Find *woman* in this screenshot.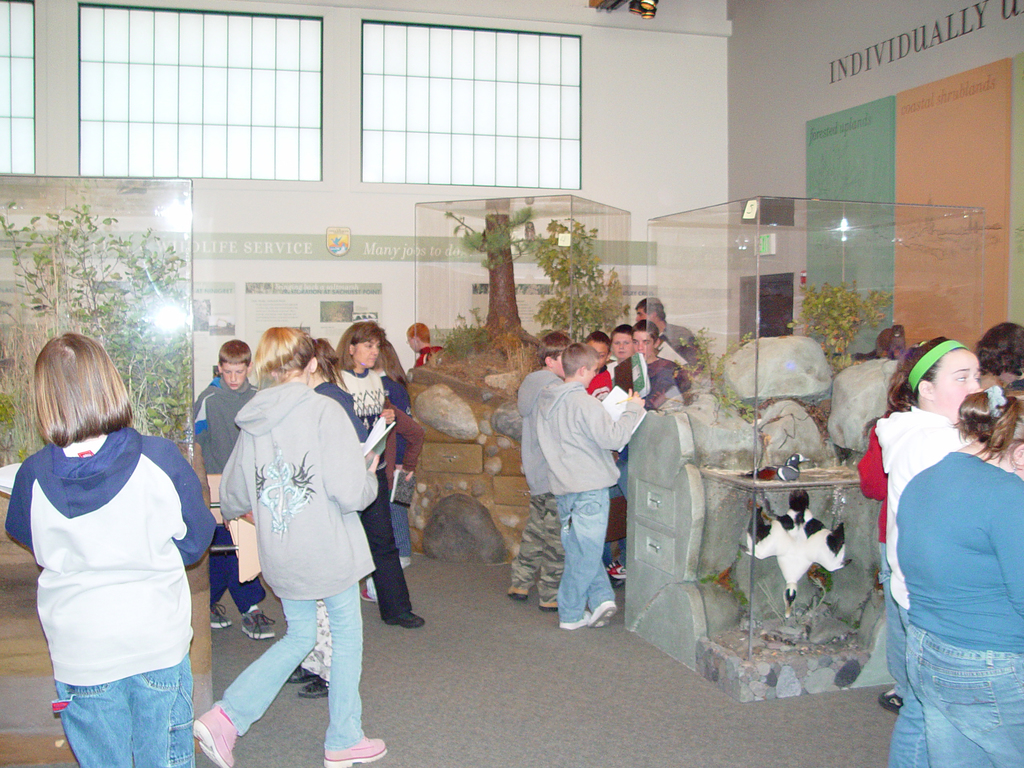
The bounding box for *woman* is x1=197 y1=314 x2=383 y2=767.
